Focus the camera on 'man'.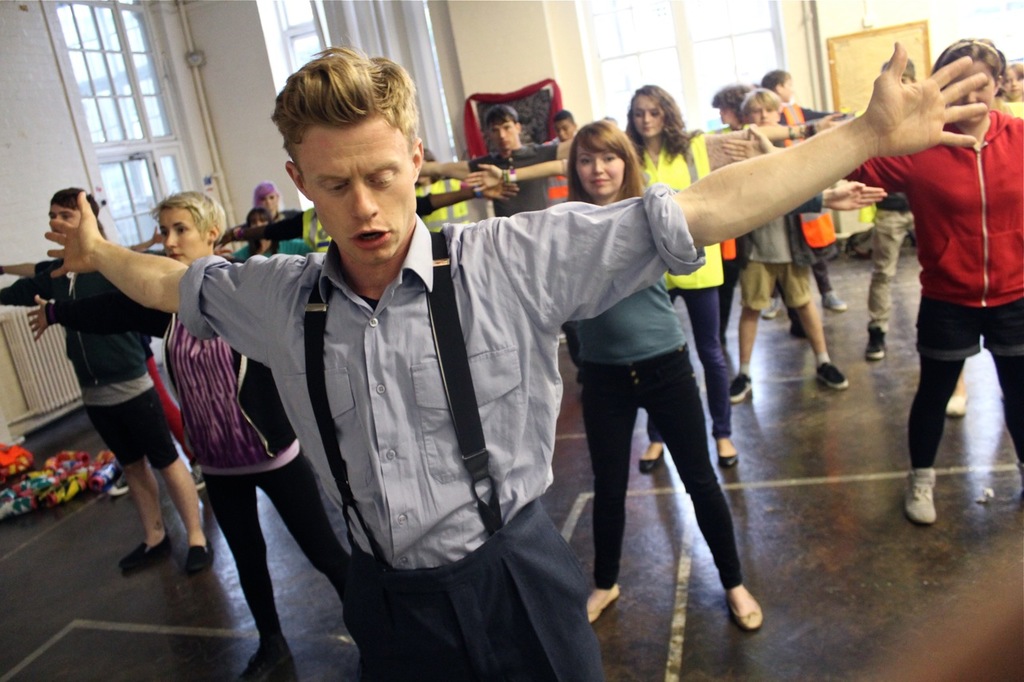
Focus region: (707, 113, 846, 395).
